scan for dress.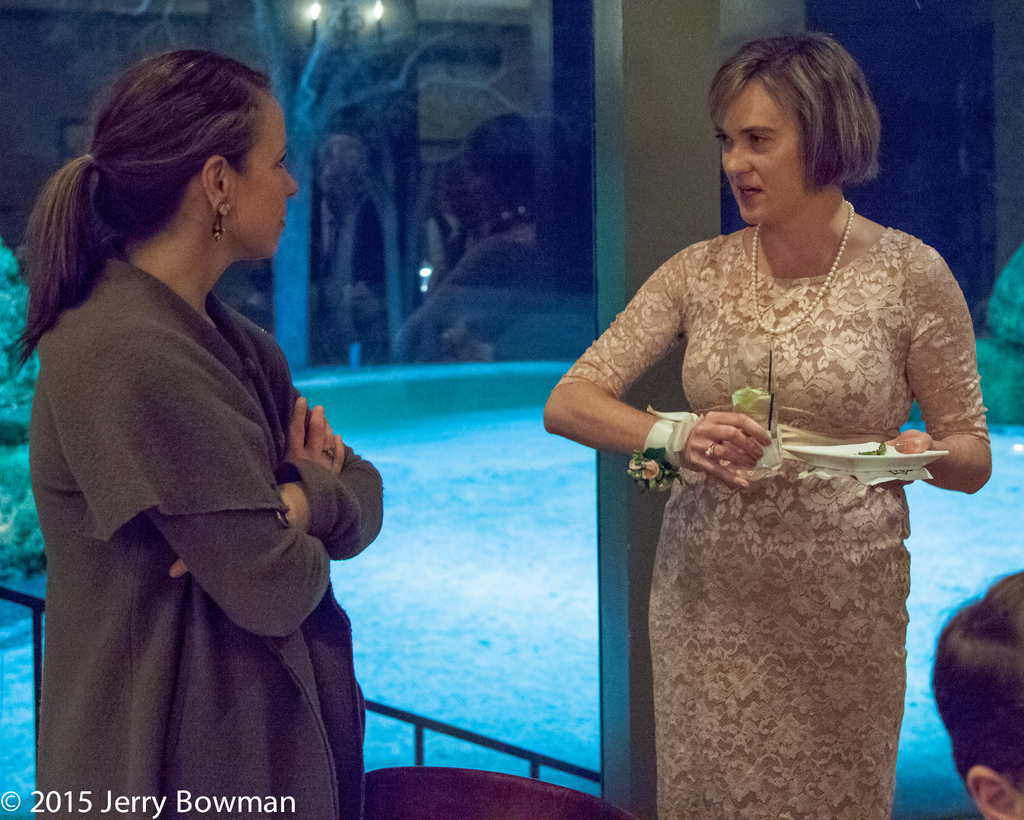
Scan result: 556, 226, 989, 819.
